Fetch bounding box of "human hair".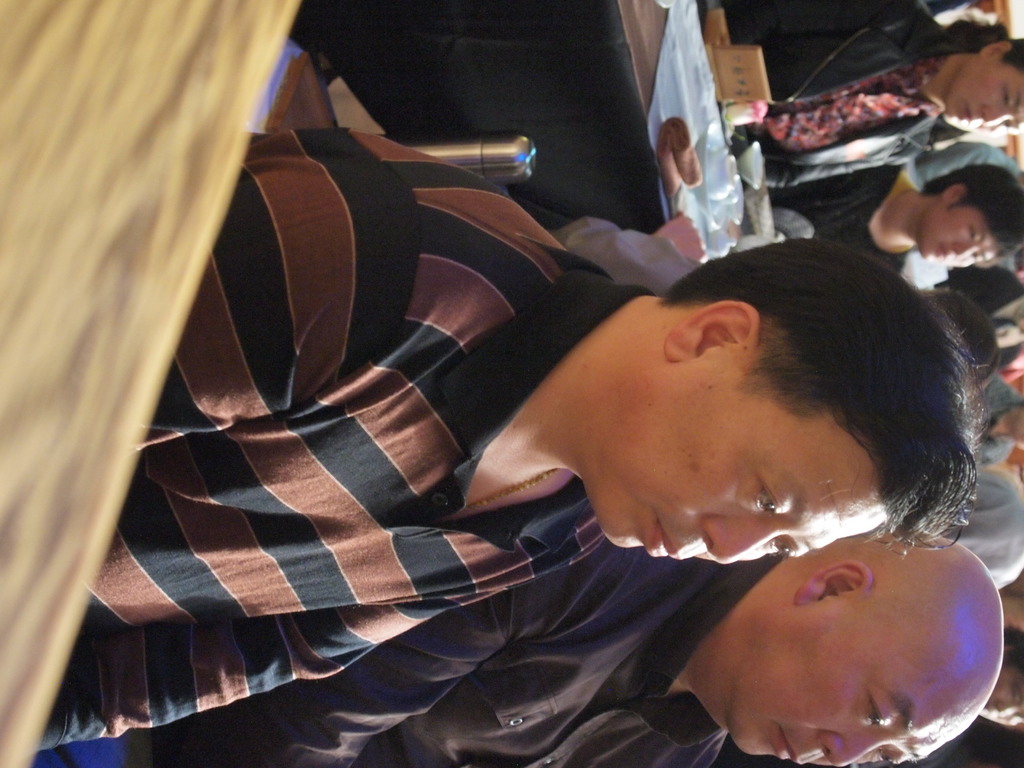
Bbox: (x1=916, y1=163, x2=1023, y2=264).
